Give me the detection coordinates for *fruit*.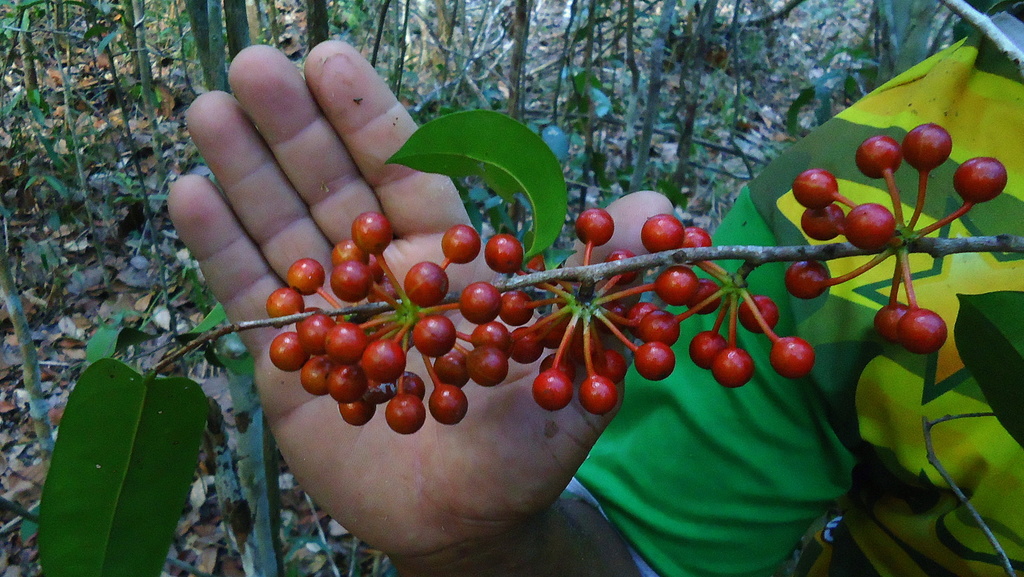
region(741, 292, 780, 330).
